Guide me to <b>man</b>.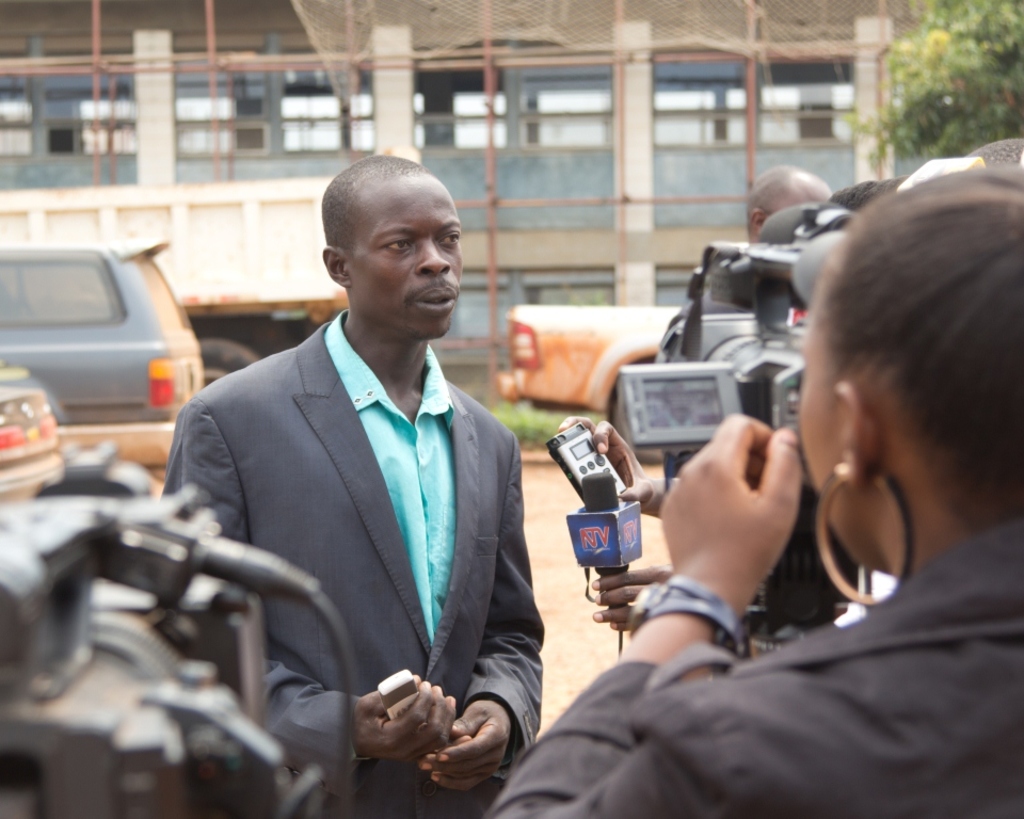
Guidance: 658/160/869/627.
